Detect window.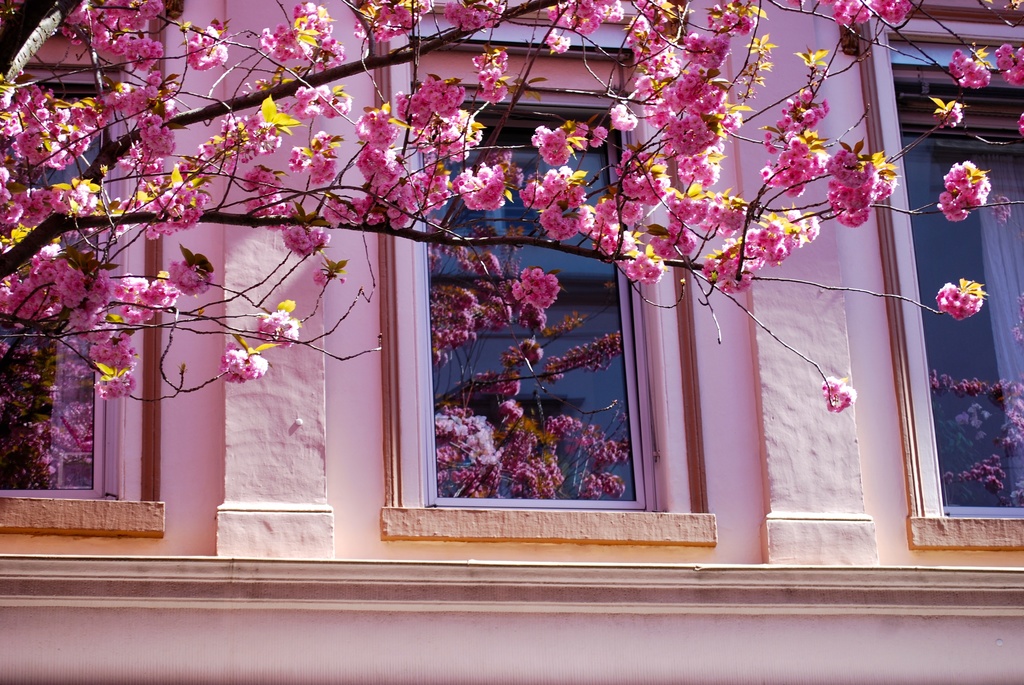
Detected at pyautogui.locateOnScreen(882, 33, 1023, 522).
